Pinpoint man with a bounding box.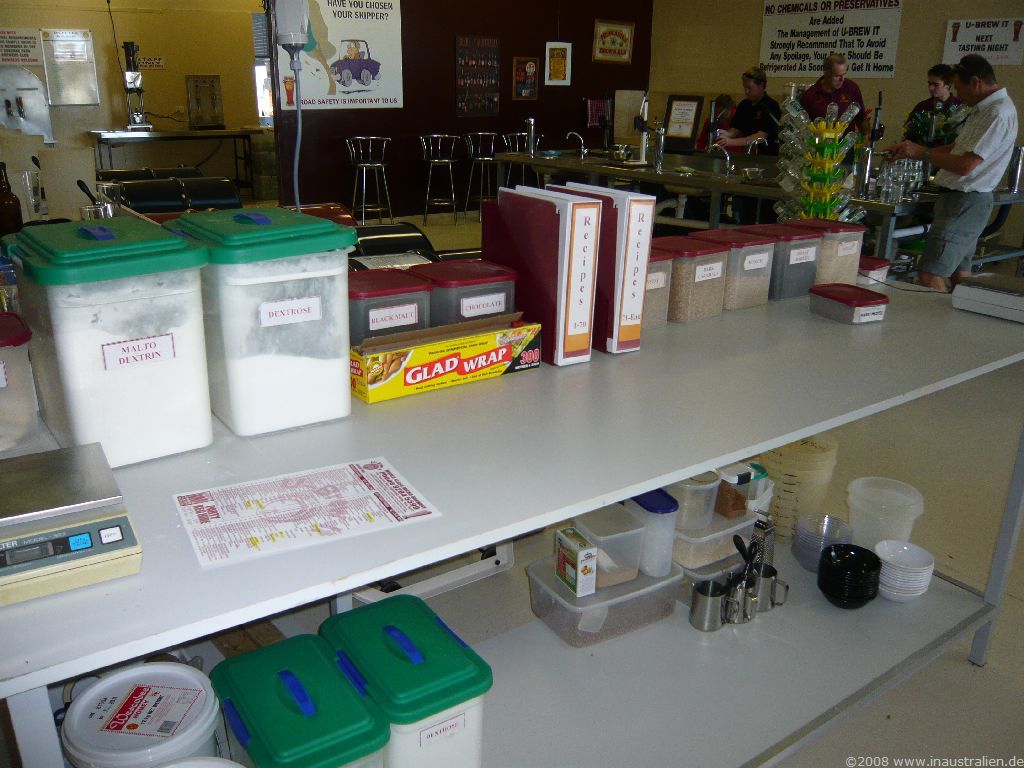
[x1=898, y1=66, x2=962, y2=142].
